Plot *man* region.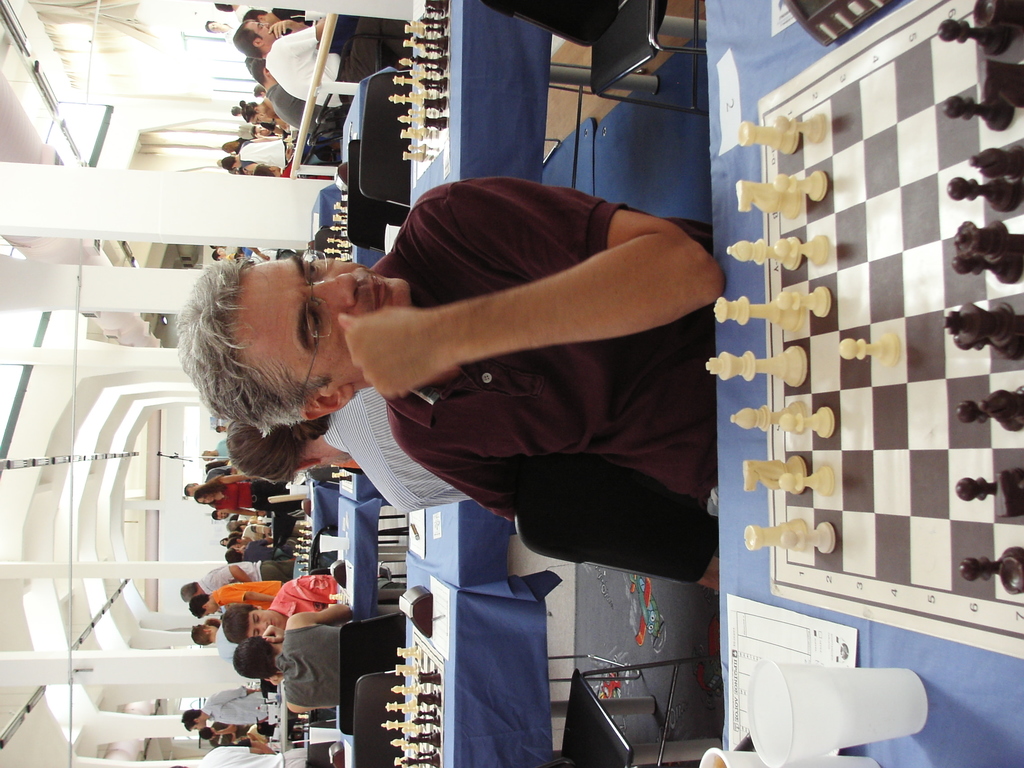
Plotted at <bbox>205, 19, 243, 52</bbox>.
